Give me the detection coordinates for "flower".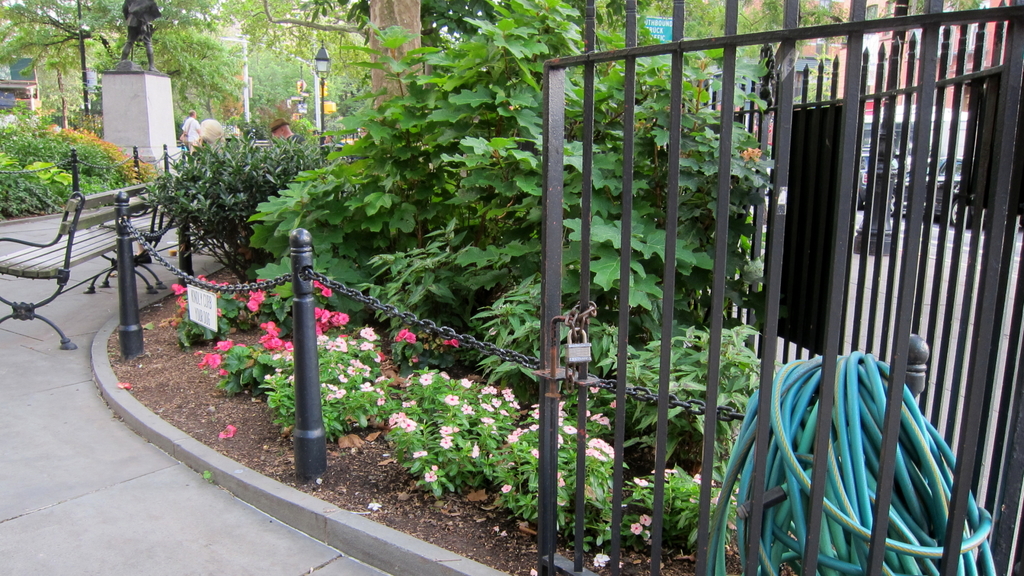
box(665, 470, 679, 477).
